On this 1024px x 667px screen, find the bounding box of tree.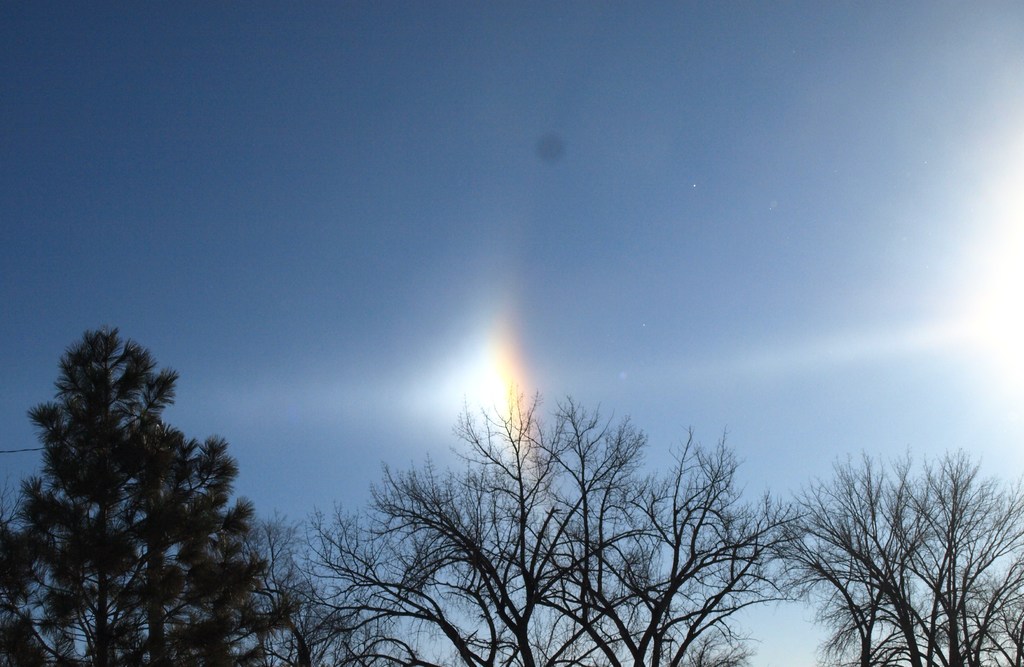
Bounding box: locate(769, 449, 1023, 666).
